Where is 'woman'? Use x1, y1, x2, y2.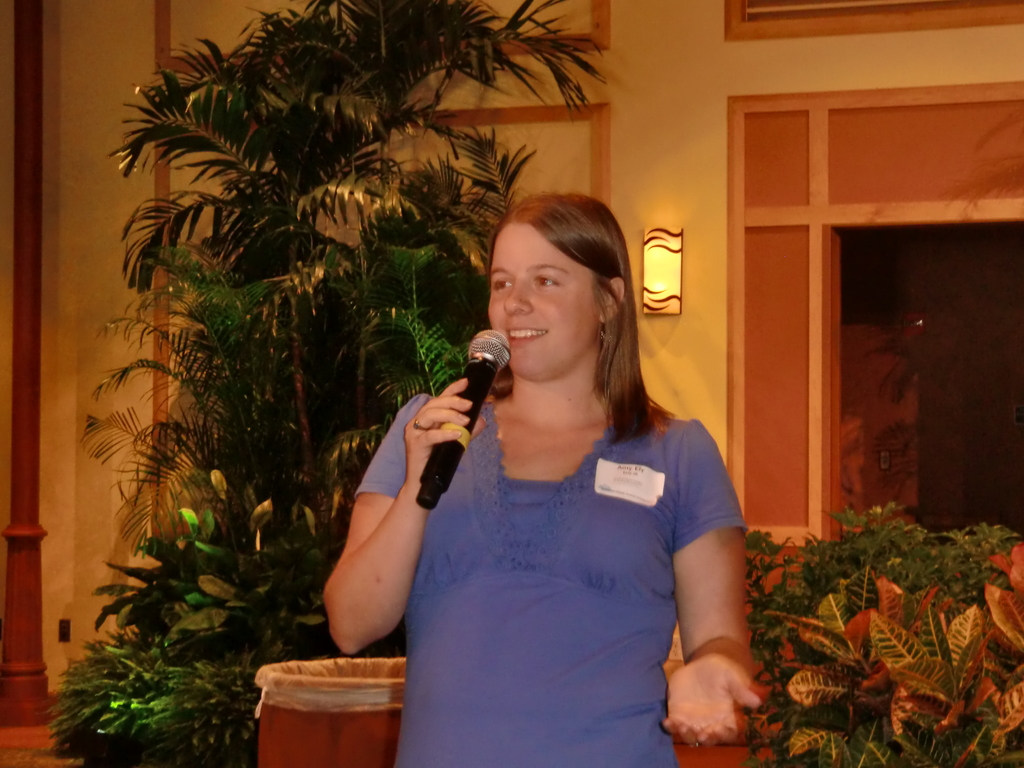
368, 189, 745, 767.
